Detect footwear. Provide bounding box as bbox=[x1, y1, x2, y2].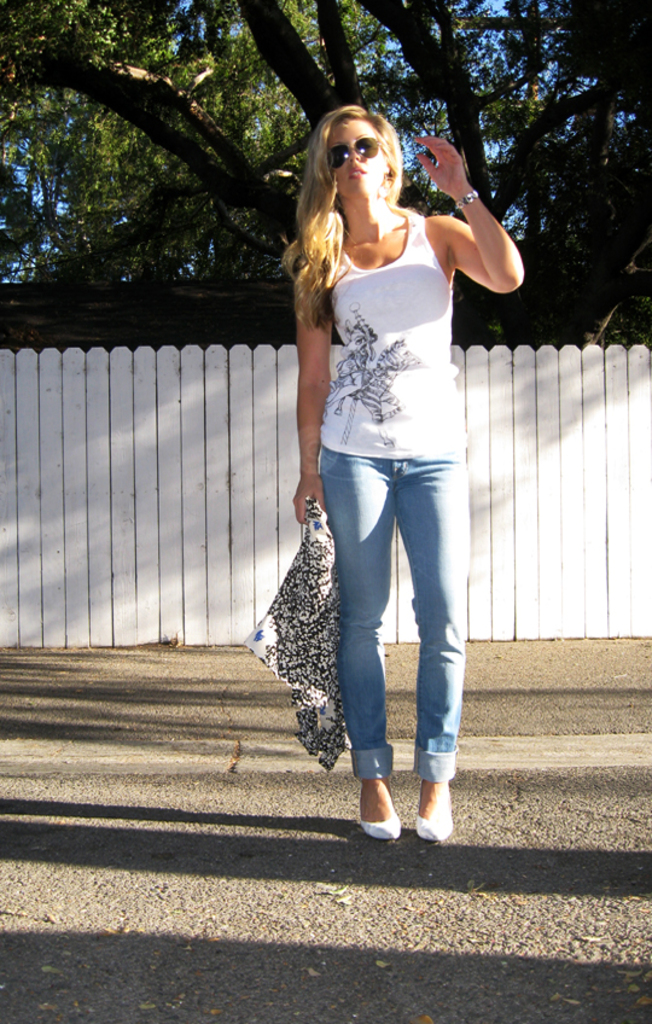
bbox=[365, 787, 455, 848].
